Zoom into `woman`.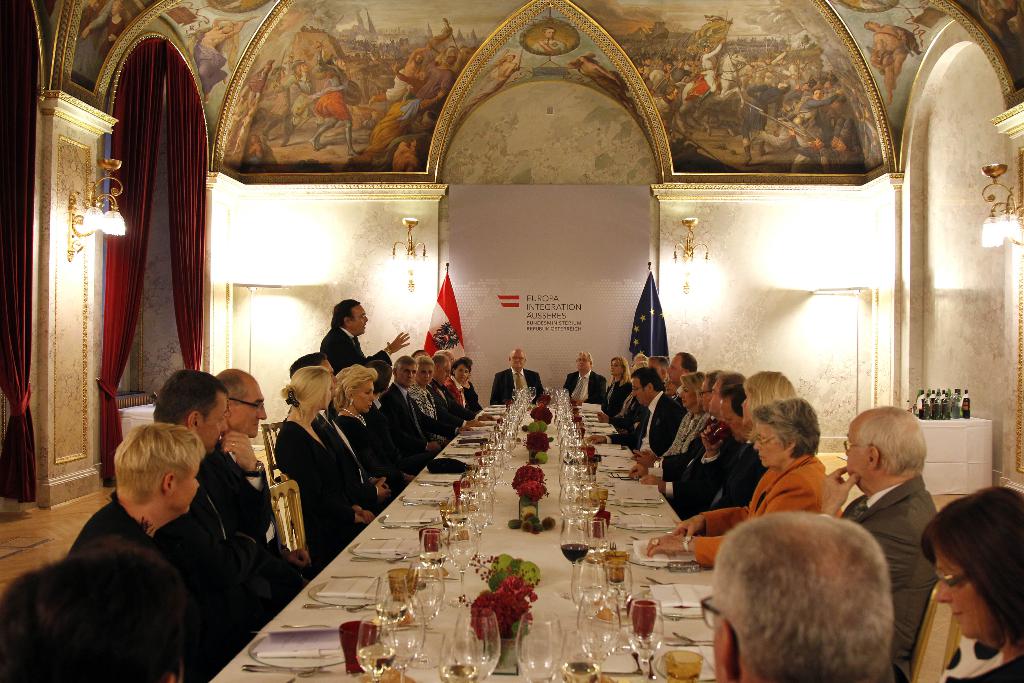
Zoom target: 447/361/471/409.
